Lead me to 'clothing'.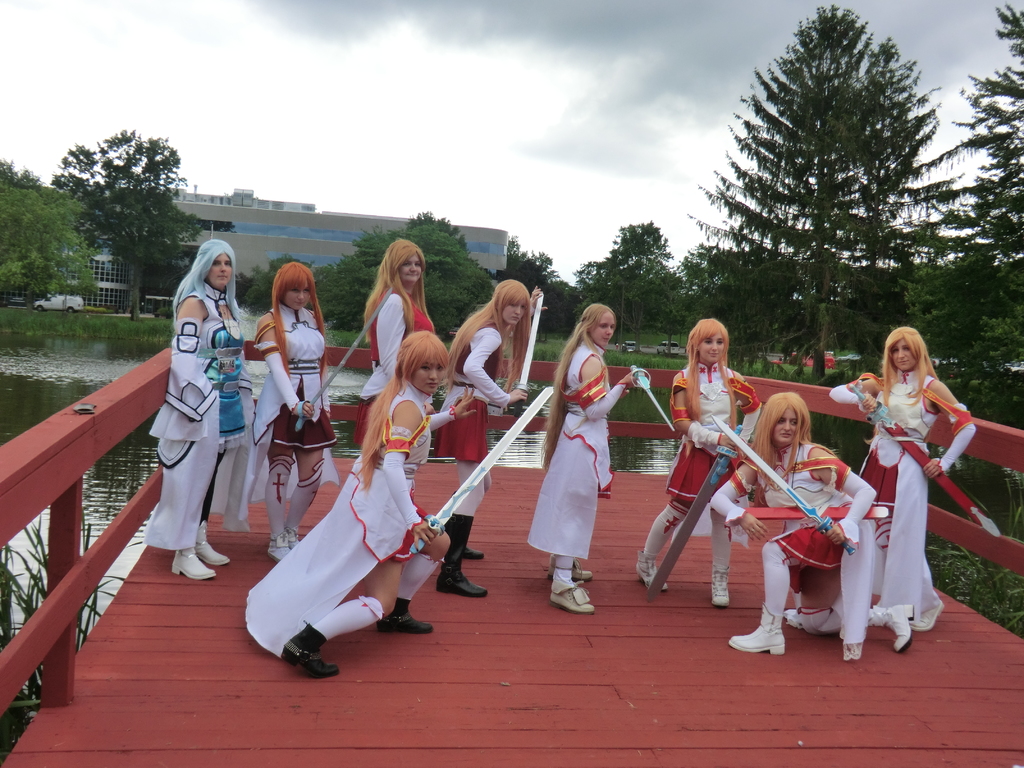
Lead to rect(831, 368, 970, 614).
